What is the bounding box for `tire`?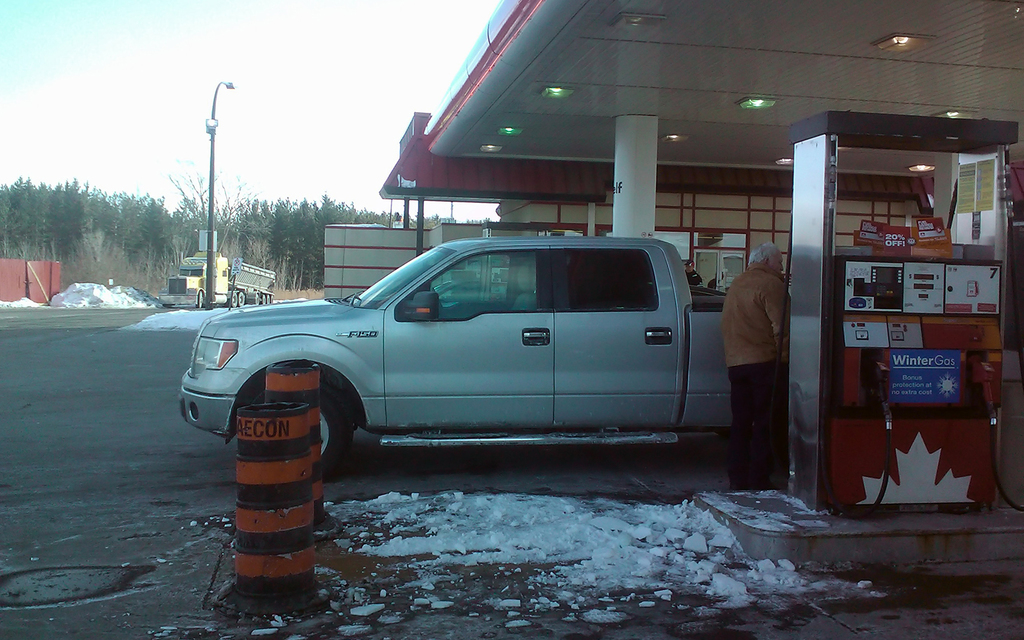
pyautogui.locateOnScreen(196, 289, 207, 308).
